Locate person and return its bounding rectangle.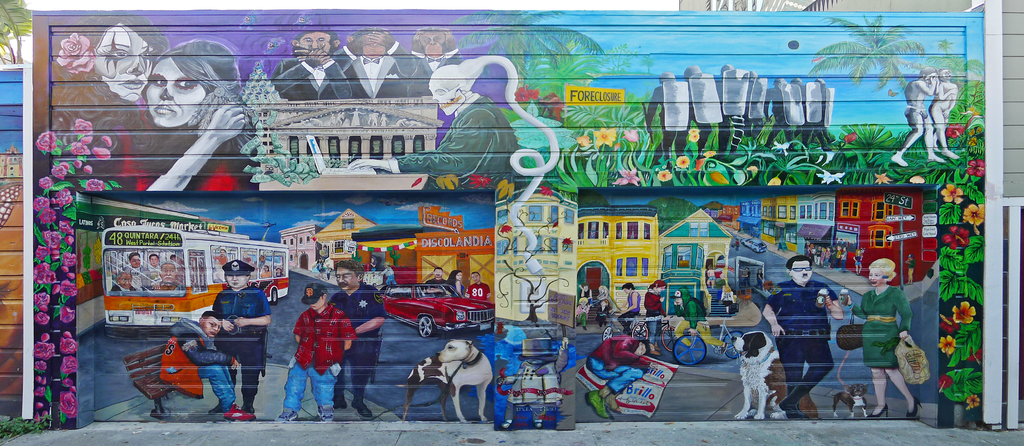
select_region(595, 283, 620, 317).
